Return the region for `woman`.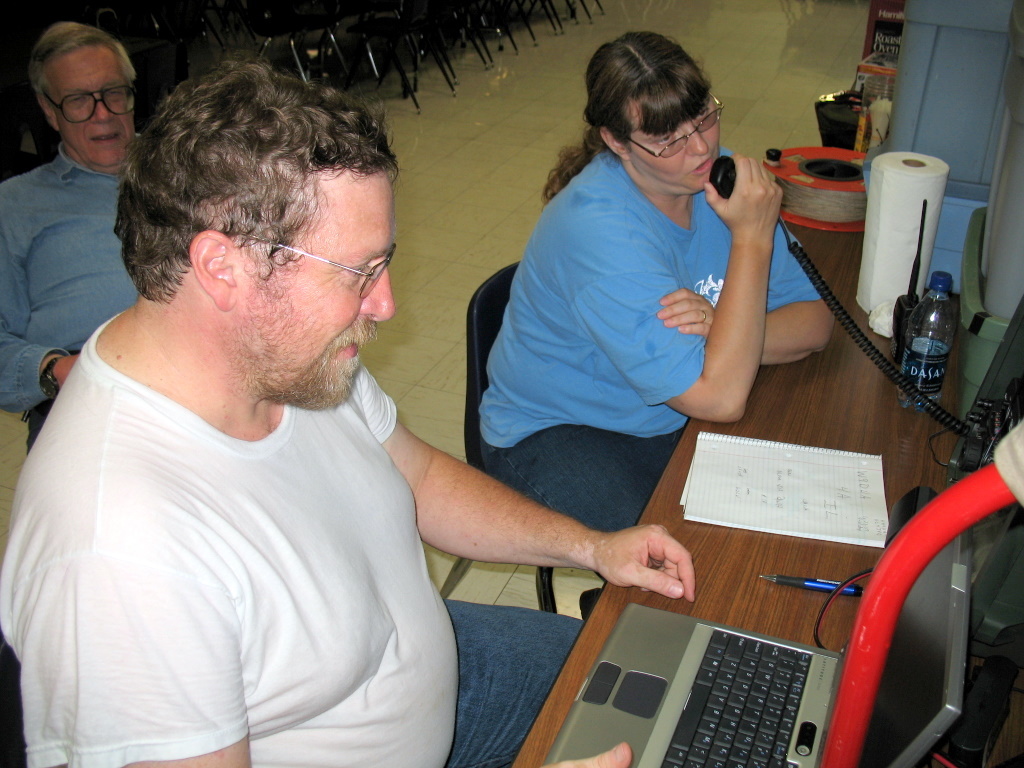
box=[462, 29, 786, 606].
